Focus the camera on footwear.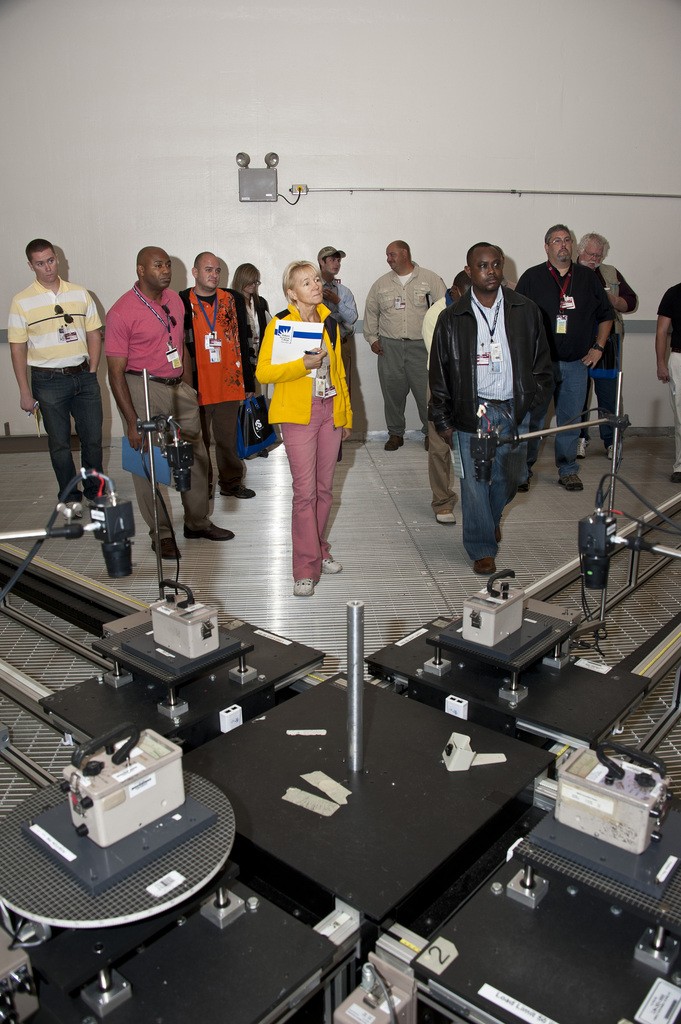
Focus region: box=[497, 528, 503, 547].
